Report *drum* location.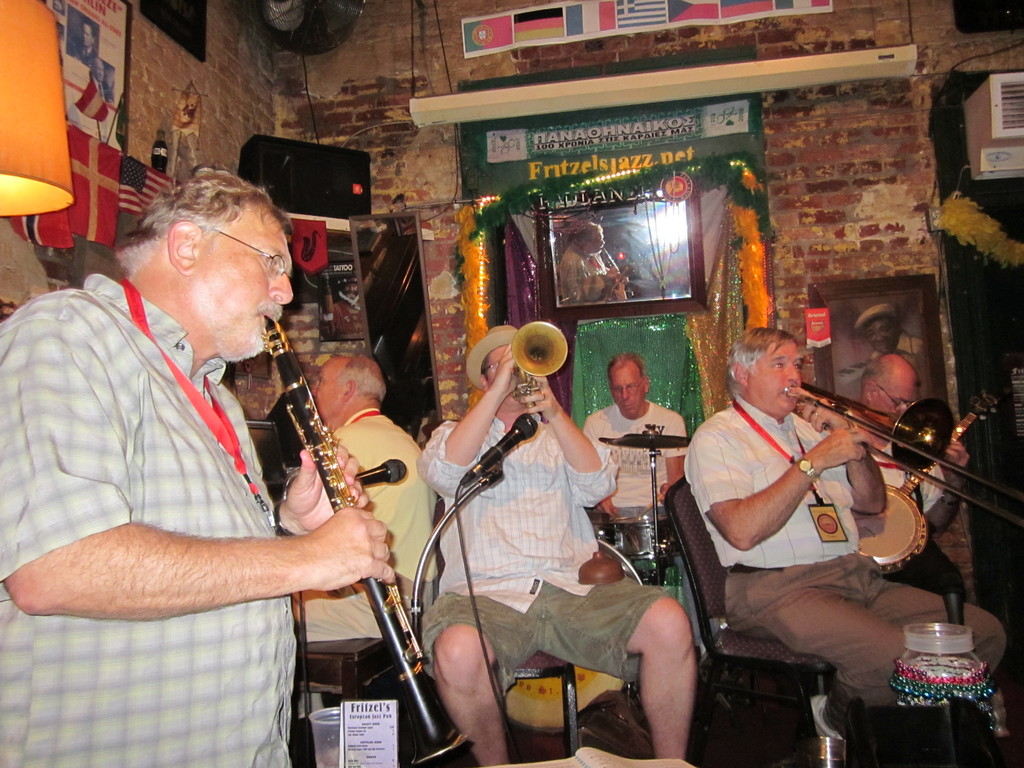
Report: bbox=(607, 515, 676, 554).
